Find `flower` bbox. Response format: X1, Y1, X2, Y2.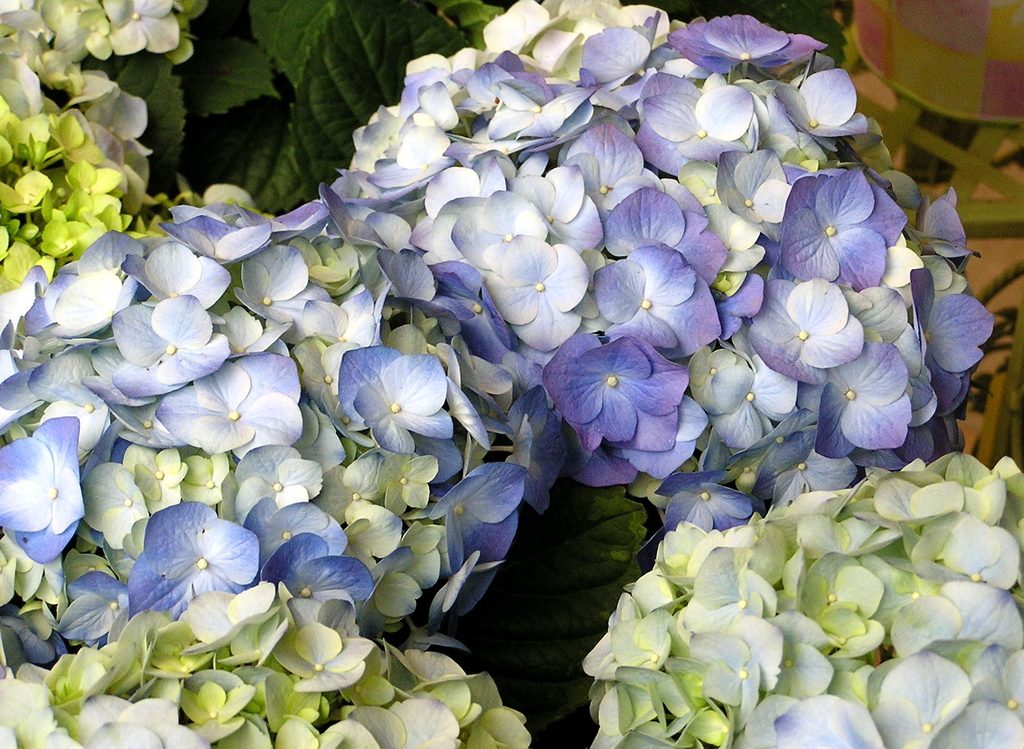
342, 349, 449, 447.
